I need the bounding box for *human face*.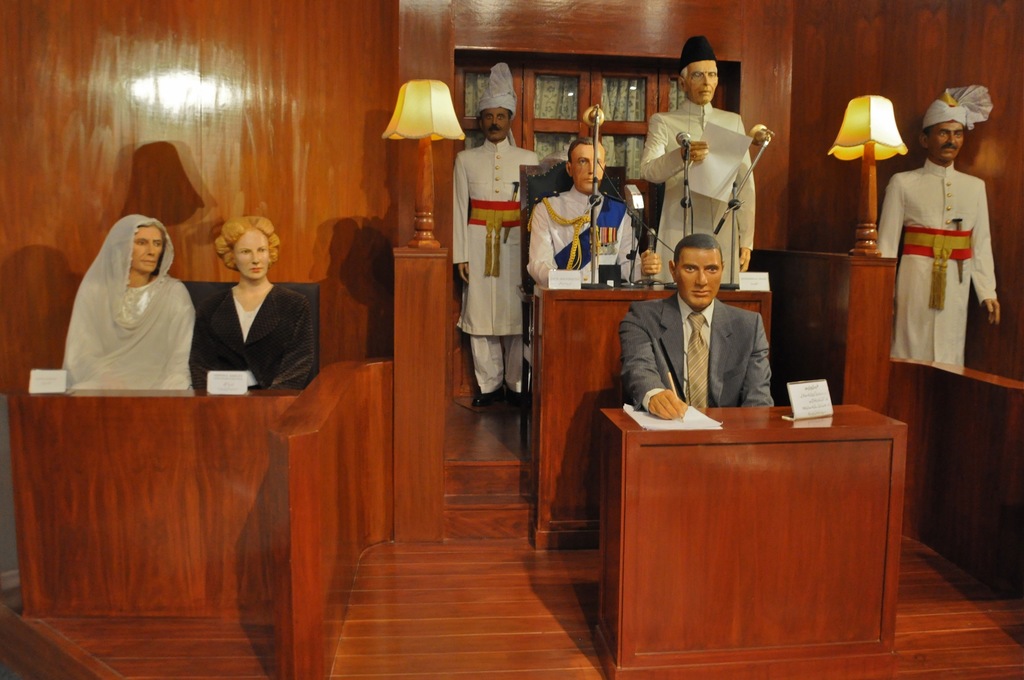
Here it is: region(483, 109, 508, 145).
